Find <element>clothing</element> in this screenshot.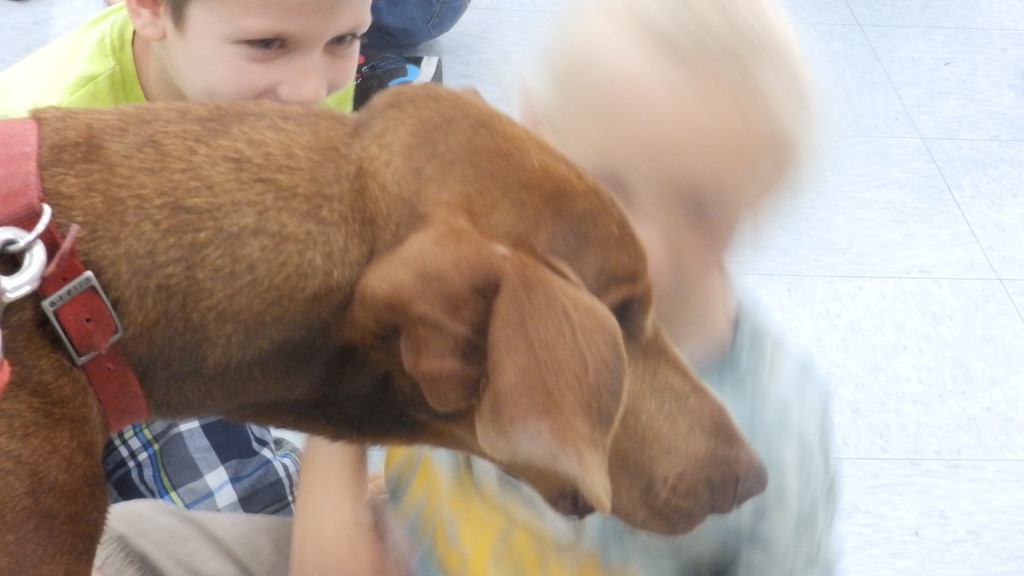
The bounding box for <element>clothing</element> is <bbox>0, 6, 365, 523</bbox>.
